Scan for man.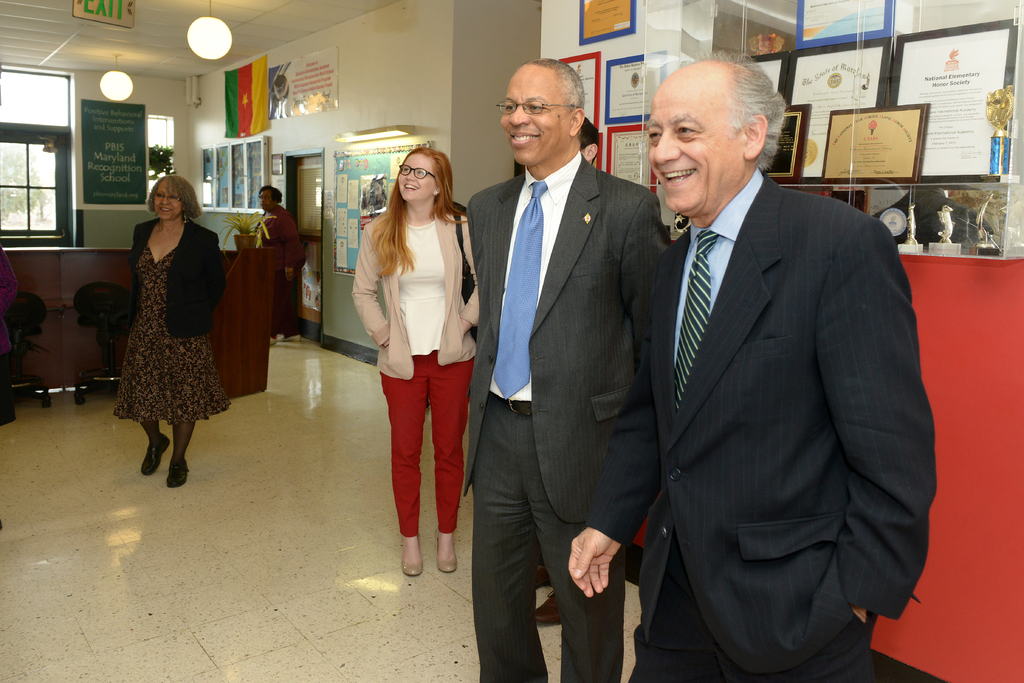
Scan result: select_region(461, 114, 601, 627).
